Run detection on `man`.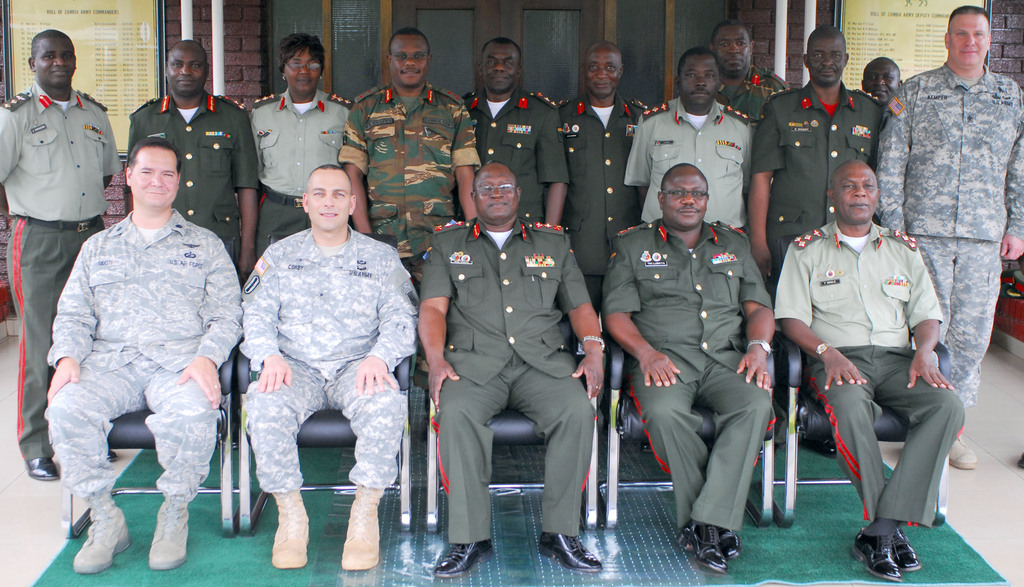
Result: box(243, 167, 419, 571).
